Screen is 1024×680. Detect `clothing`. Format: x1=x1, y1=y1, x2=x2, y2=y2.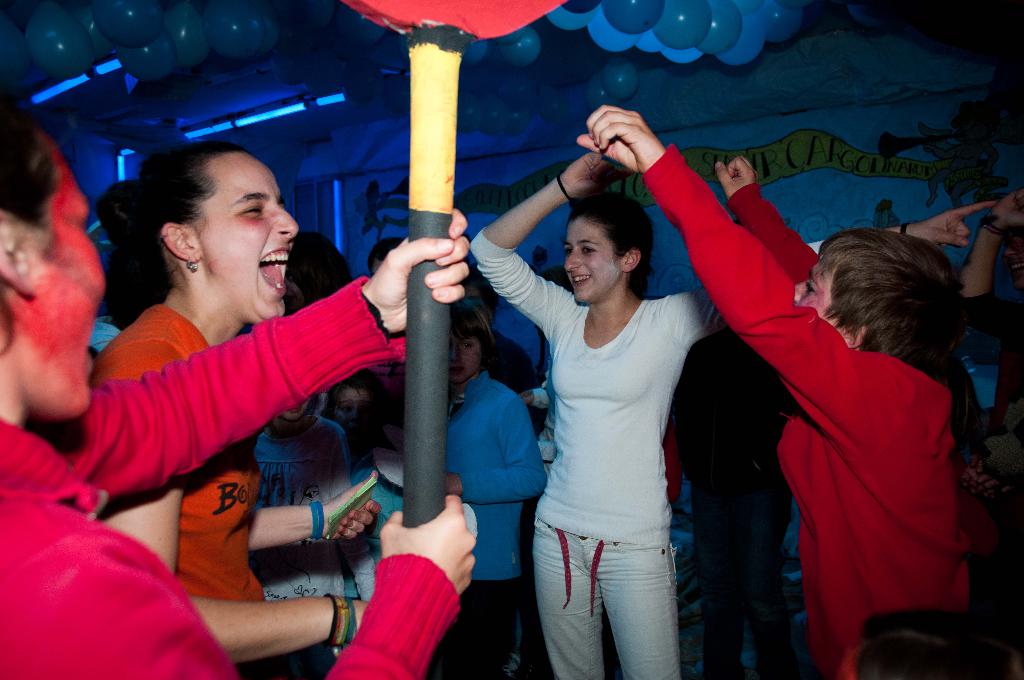
x1=249, y1=410, x2=375, y2=679.
